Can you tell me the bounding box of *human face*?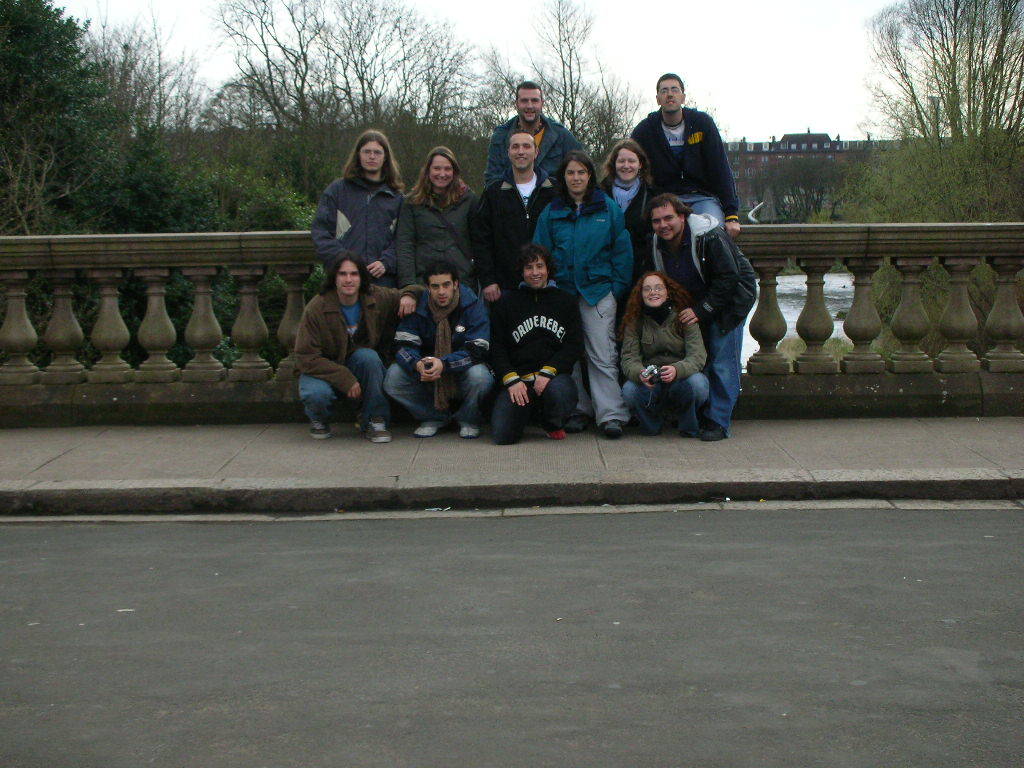
[359,141,383,175].
